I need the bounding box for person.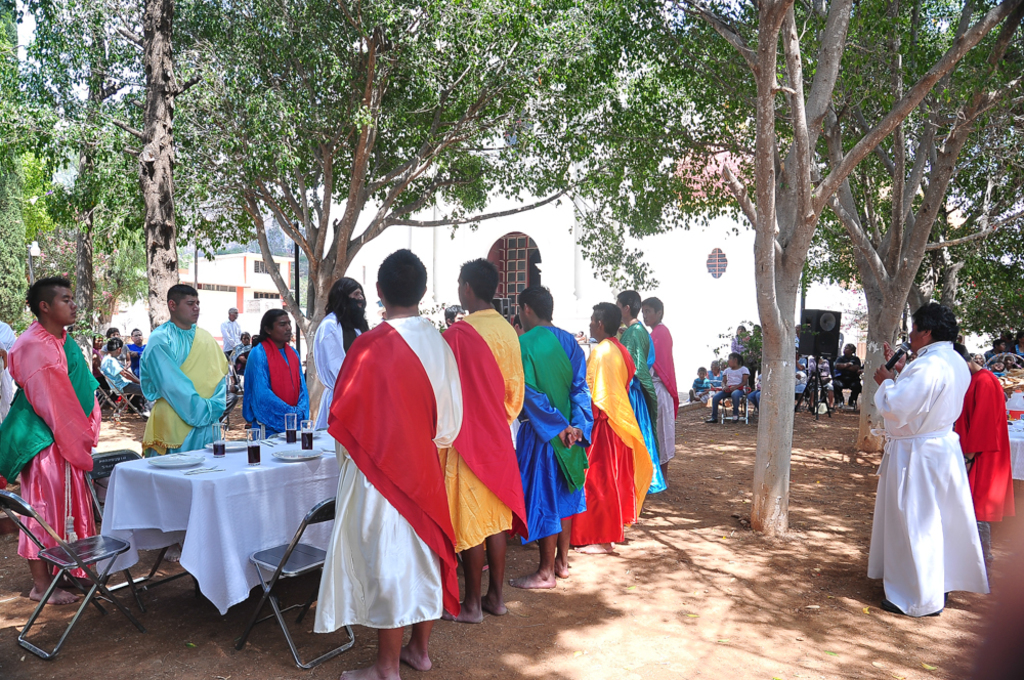
Here it is: BBox(513, 279, 595, 589).
